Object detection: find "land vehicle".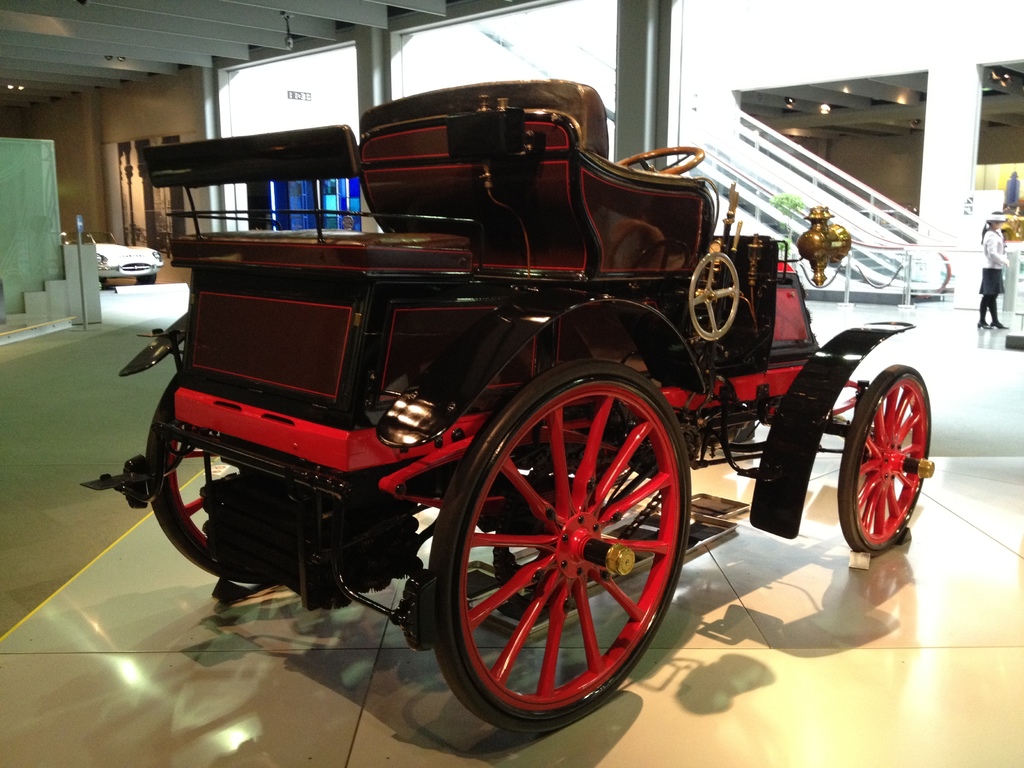
(x1=72, y1=229, x2=163, y2=286).
